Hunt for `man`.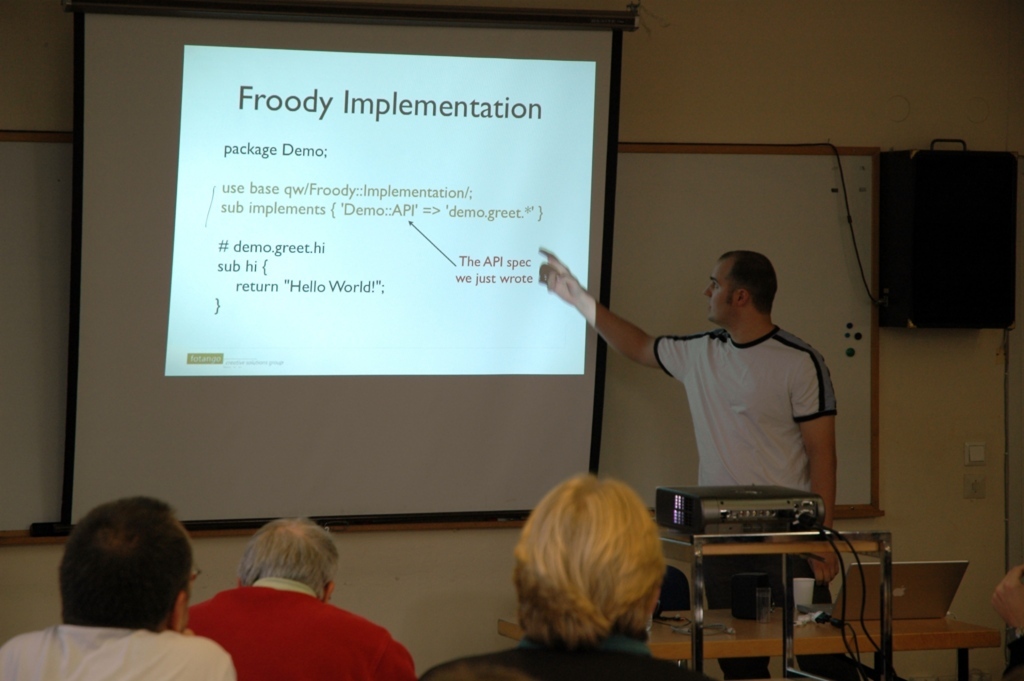
Hunted down at 536/248/841/680.
